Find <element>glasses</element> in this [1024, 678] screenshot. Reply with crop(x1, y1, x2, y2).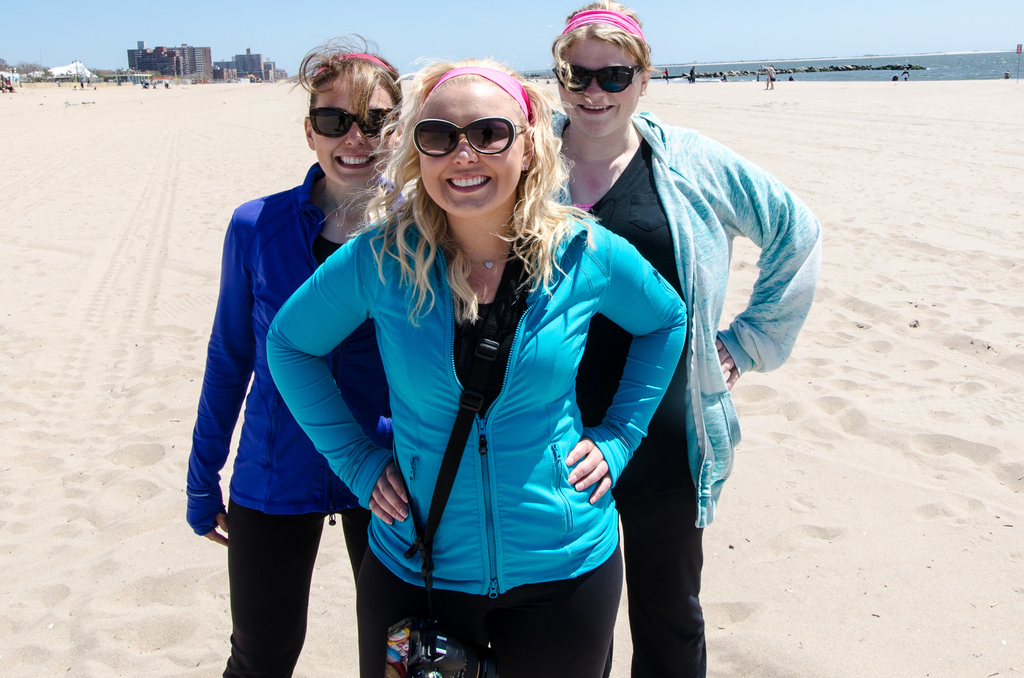
crop(410, 113, 526, 156).
